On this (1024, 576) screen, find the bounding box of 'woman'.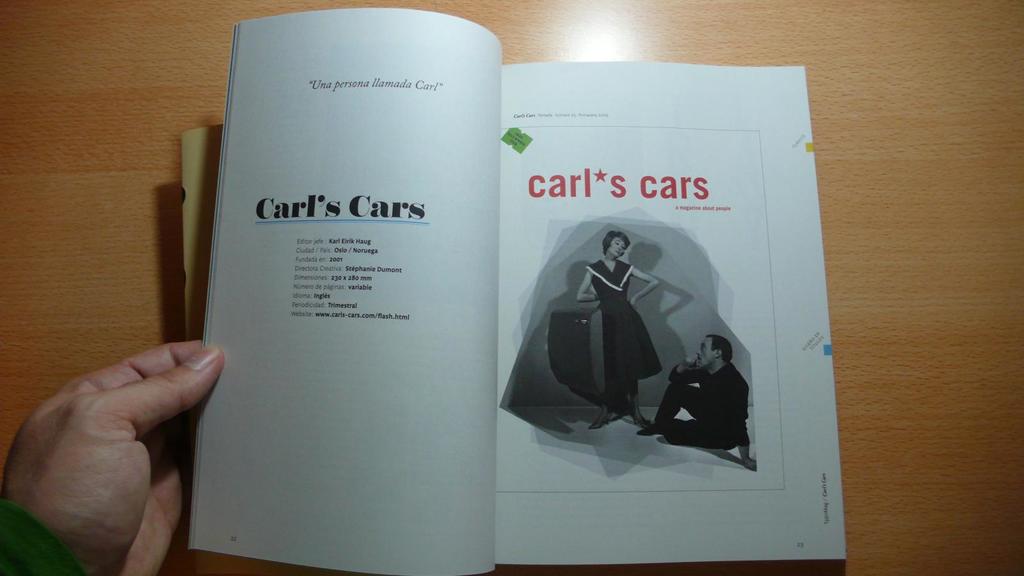
Bounding box: 582,232,661,436.
